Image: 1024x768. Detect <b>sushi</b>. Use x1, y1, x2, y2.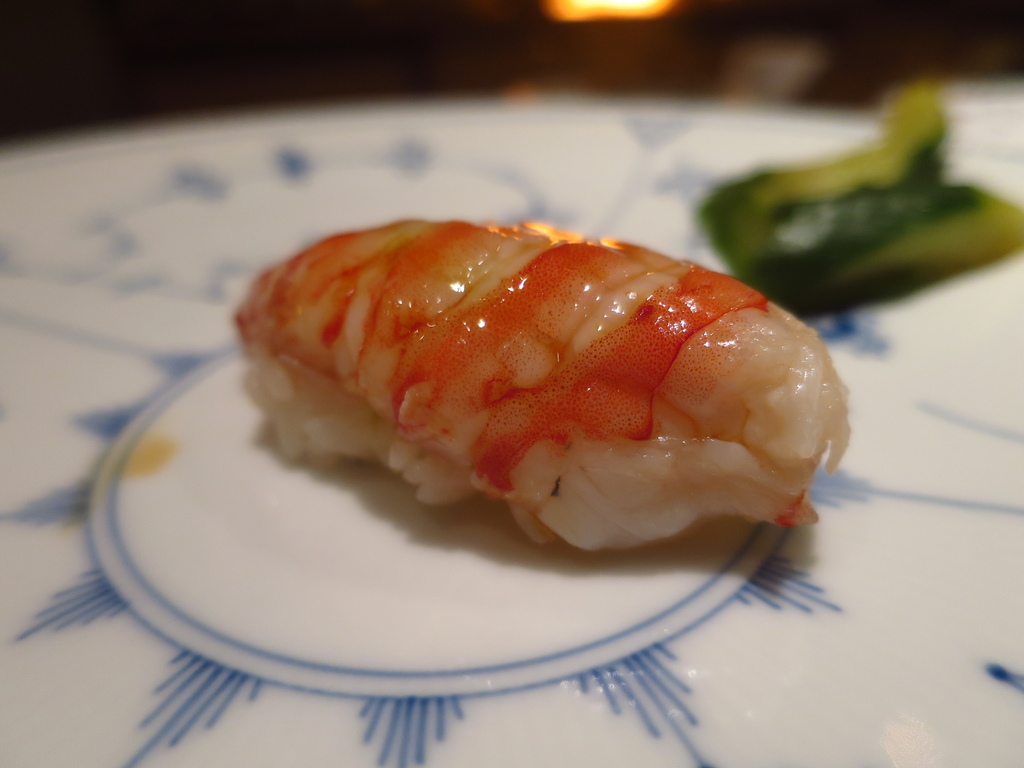
241, 227, 856, 556.
